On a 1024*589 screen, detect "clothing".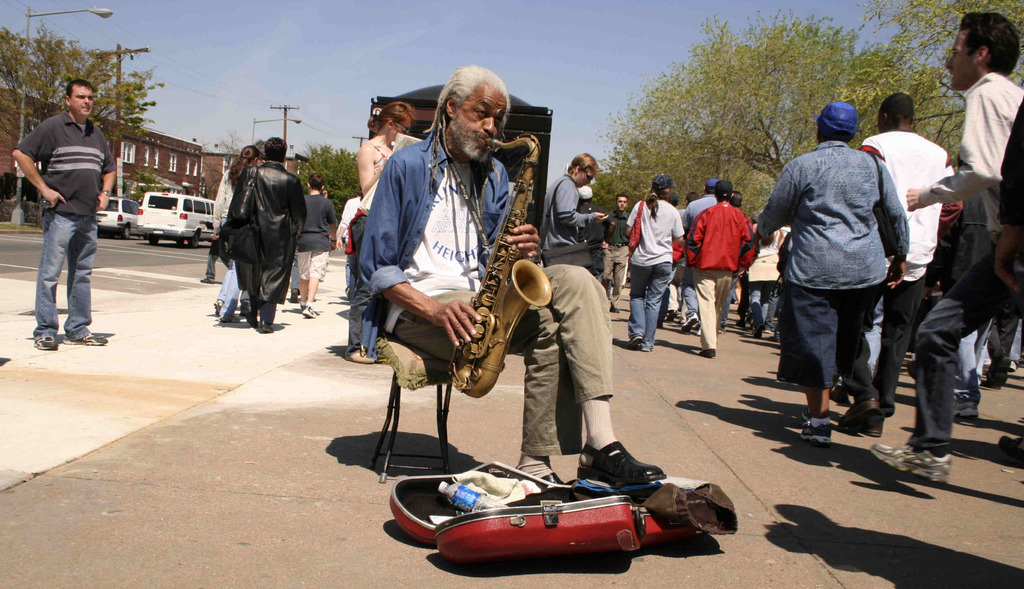
{"left": 350, "top": 126, "right": 616, "bottom": 460}.
